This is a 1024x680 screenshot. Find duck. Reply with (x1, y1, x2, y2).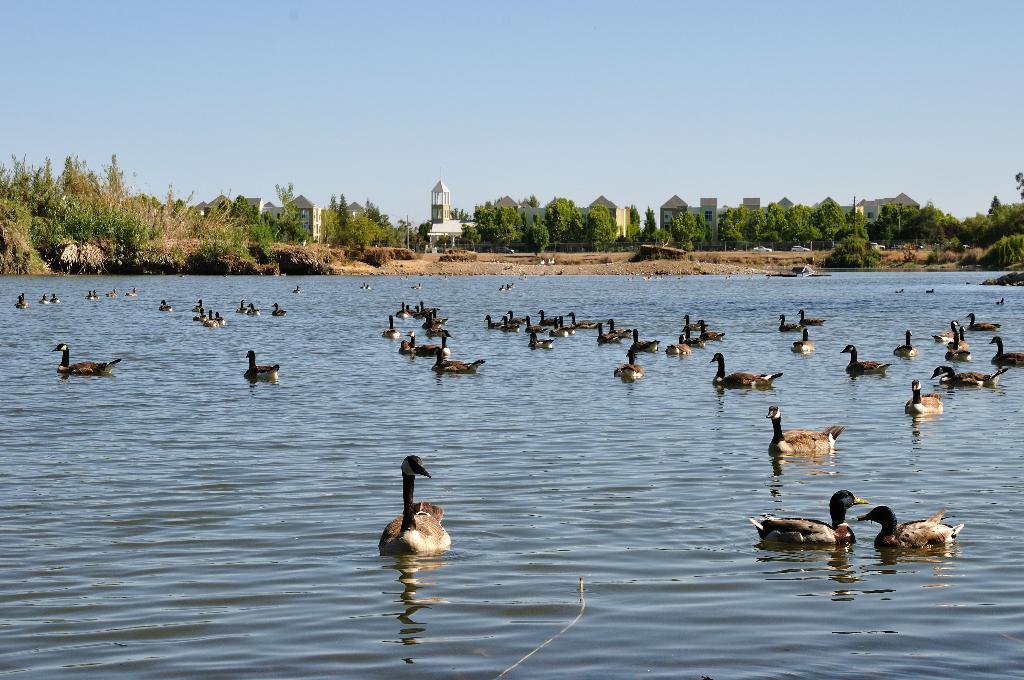
(249, 344, 285, 387).
